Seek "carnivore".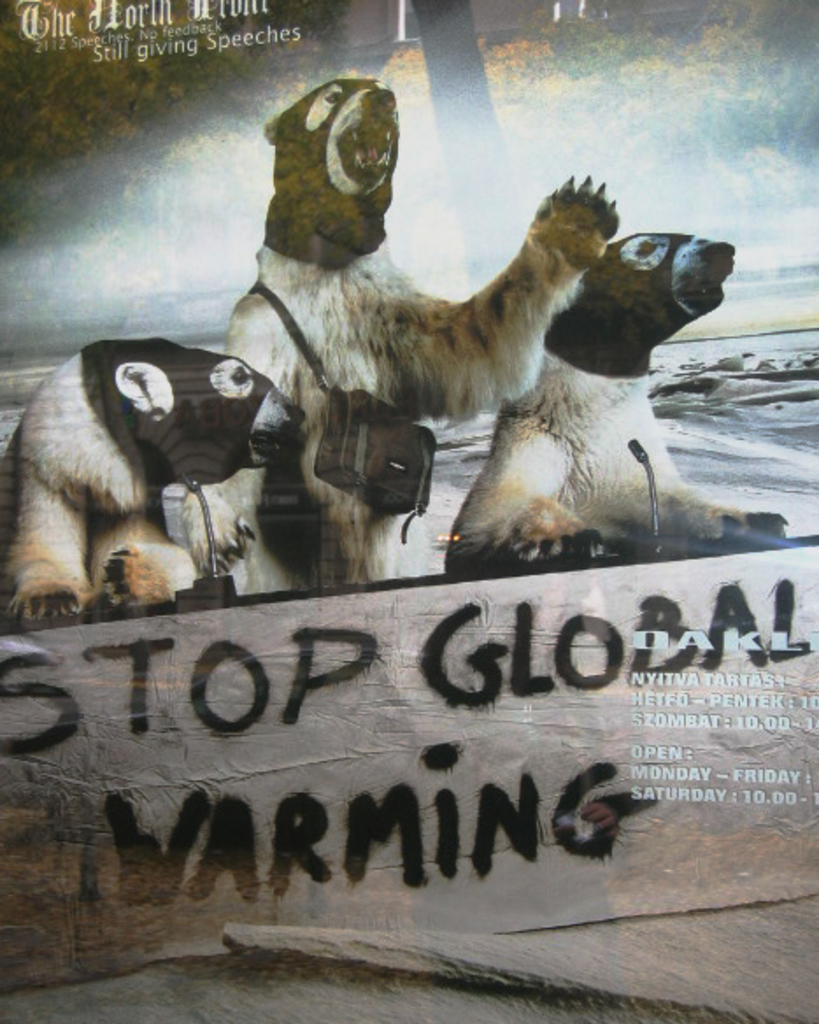
locate(442, 217, 766, 556).
